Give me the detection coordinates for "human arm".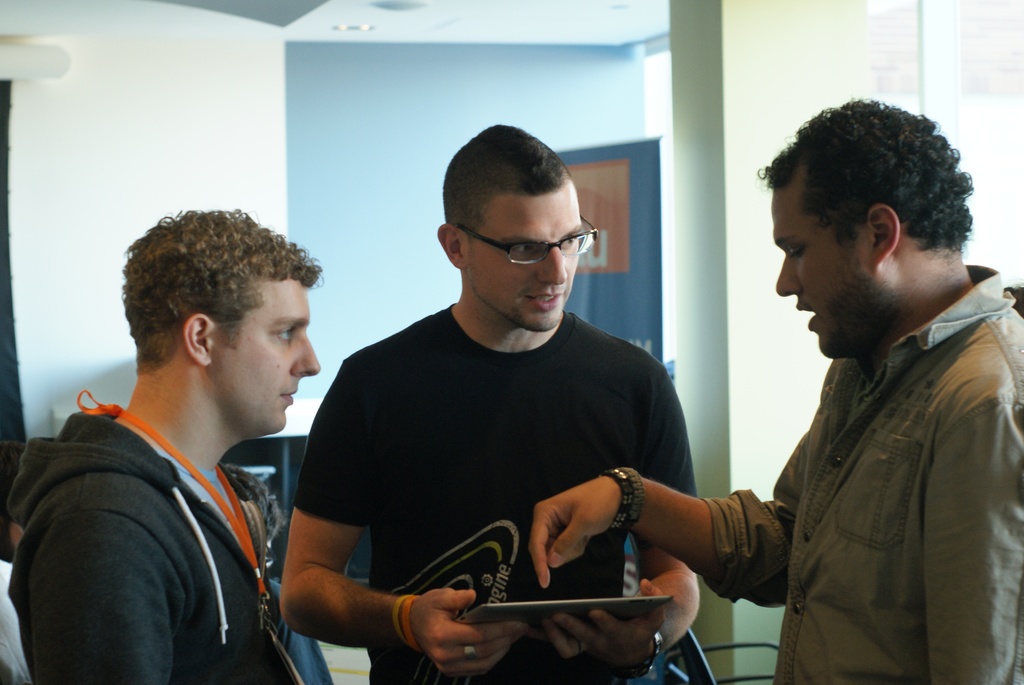
<box>531,377,703,678</box>.
